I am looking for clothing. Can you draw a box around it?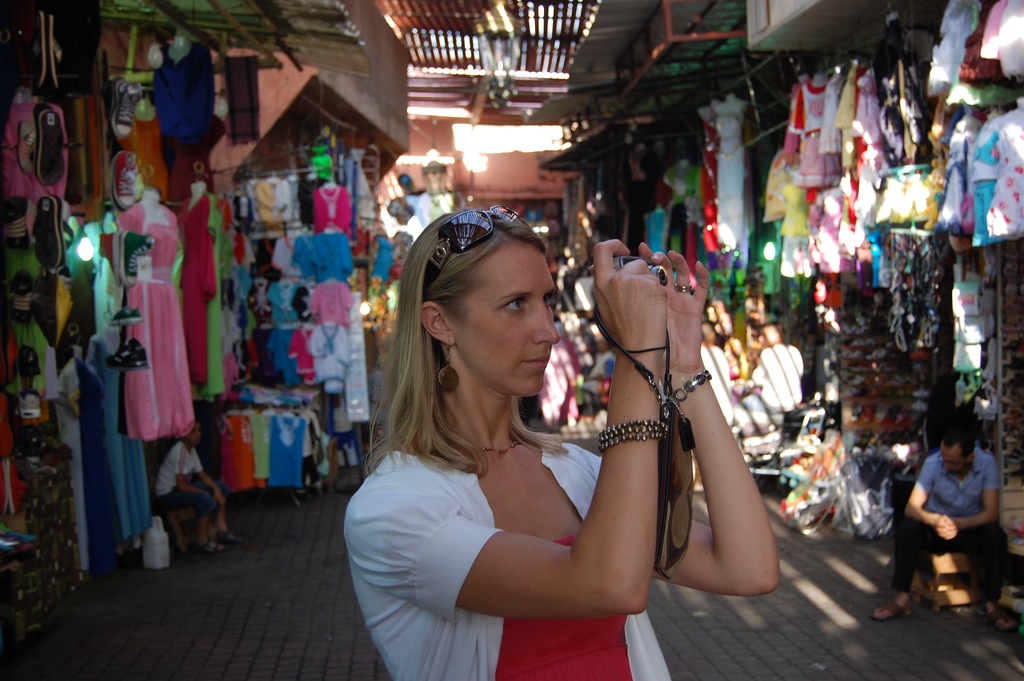
Sure, the bounding box is region(991, 114, 1023, 245).
